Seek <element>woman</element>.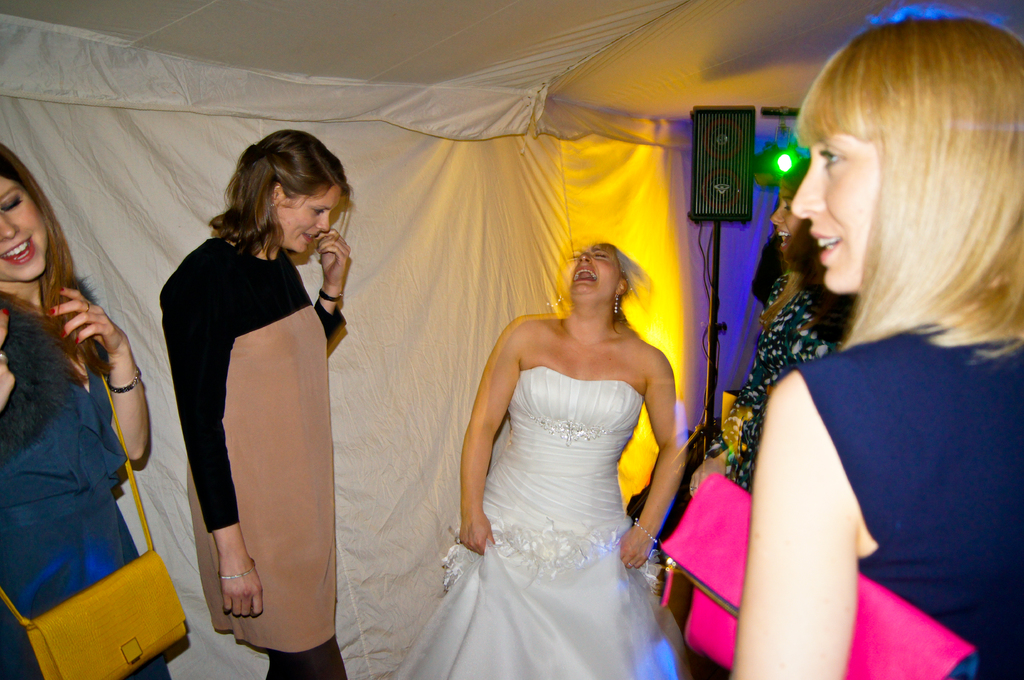
bbox=[720, 15, 1023, 679].
